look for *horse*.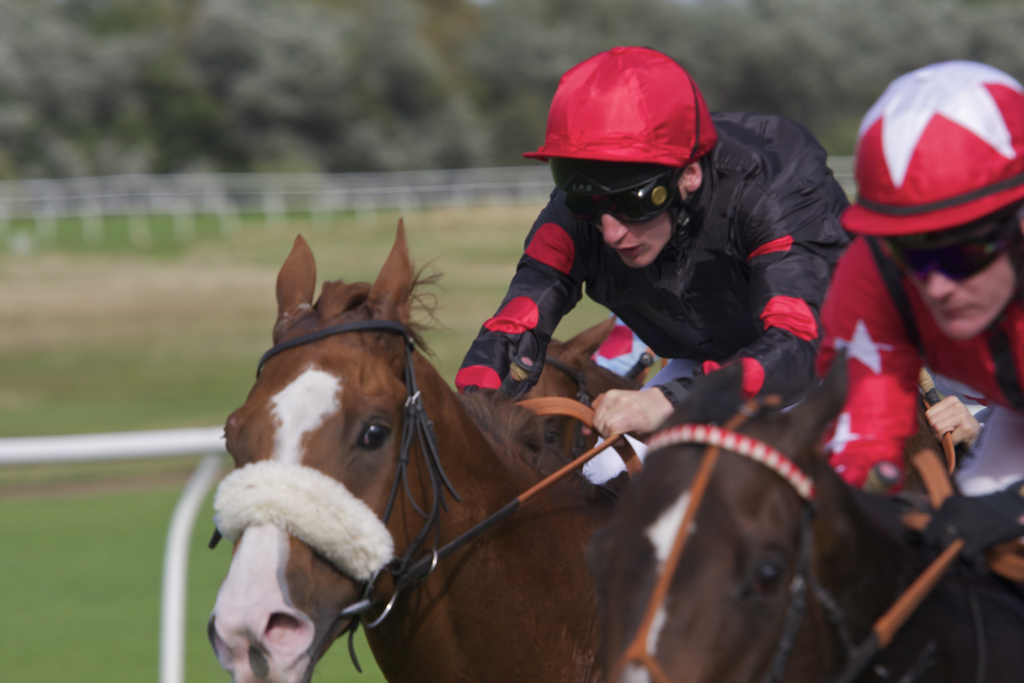
Found: rect(584, 357, 1023, 682).
